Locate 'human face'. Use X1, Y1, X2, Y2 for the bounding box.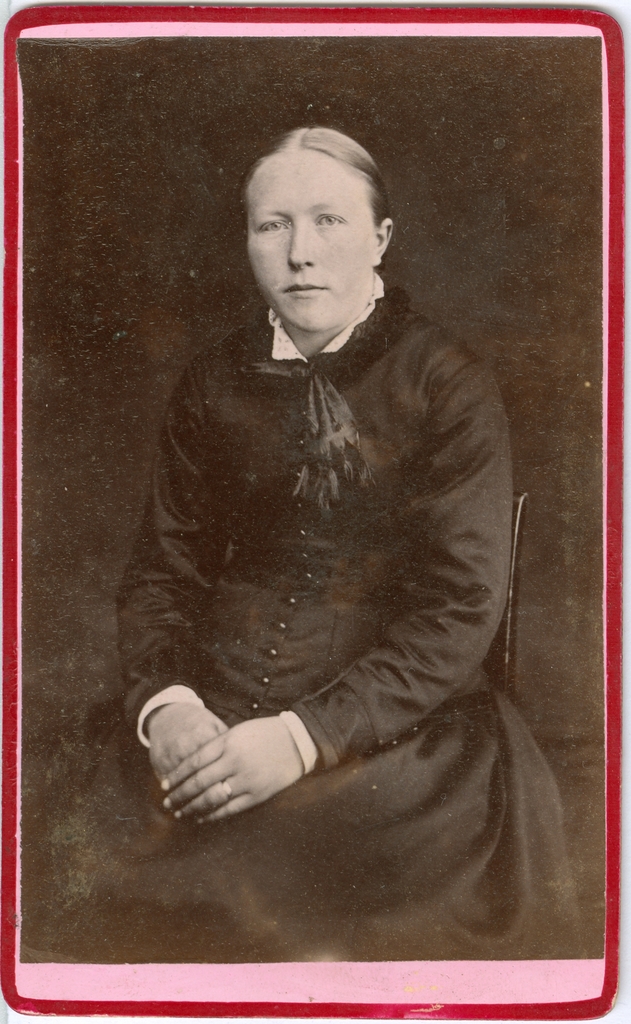
241, 136, 381, 328.
